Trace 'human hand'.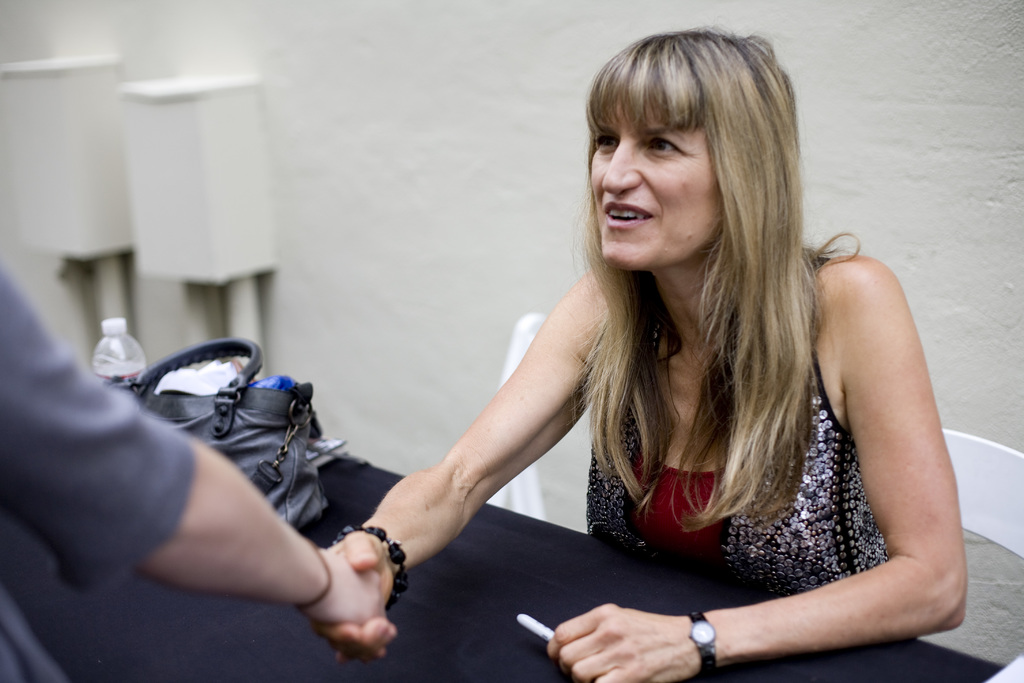
Traced to <box>527,605,733,680</box>.
